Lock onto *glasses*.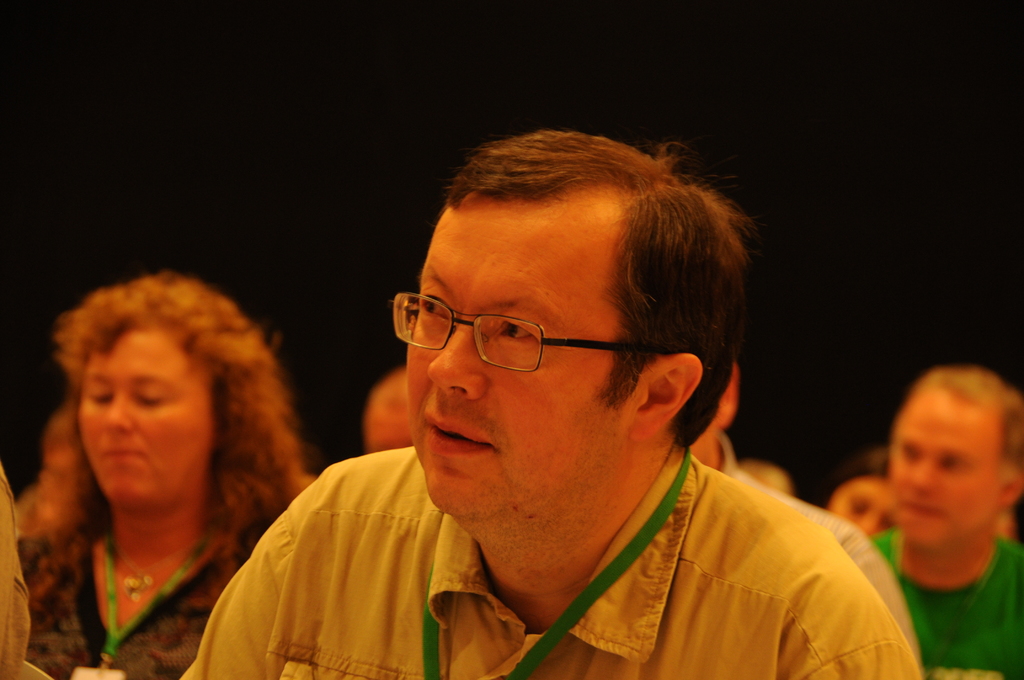
Locked: l=388, t=286, r=673, b=369.
